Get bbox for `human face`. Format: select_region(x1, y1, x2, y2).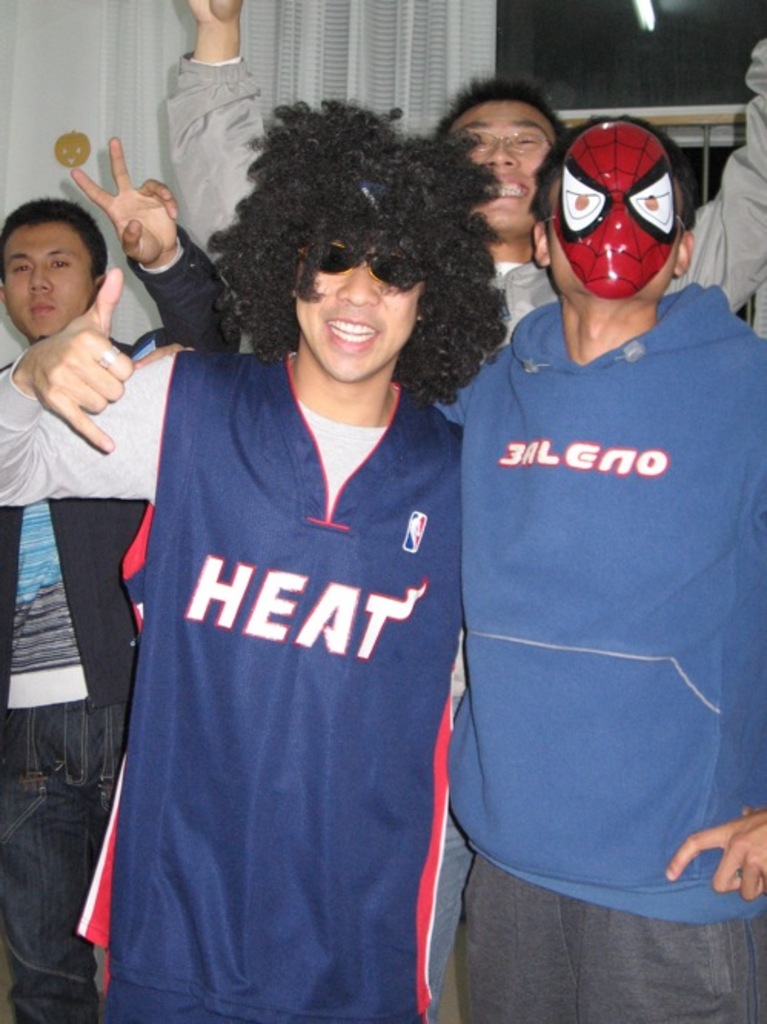
select_region(544, 129, 675, 300).
